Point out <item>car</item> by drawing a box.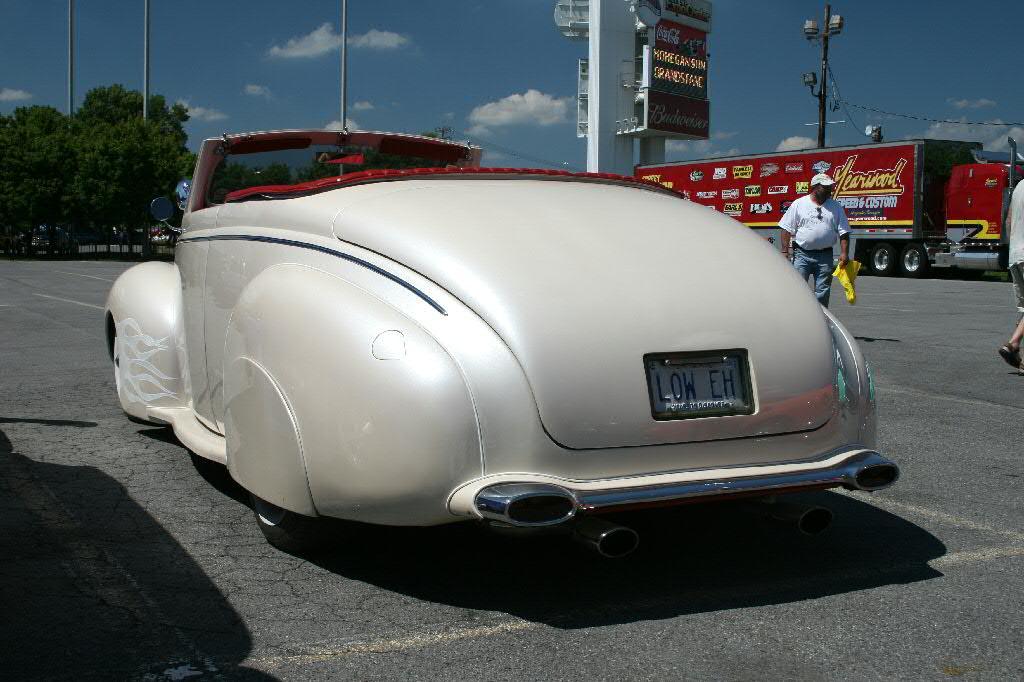
100/125/902/550.
